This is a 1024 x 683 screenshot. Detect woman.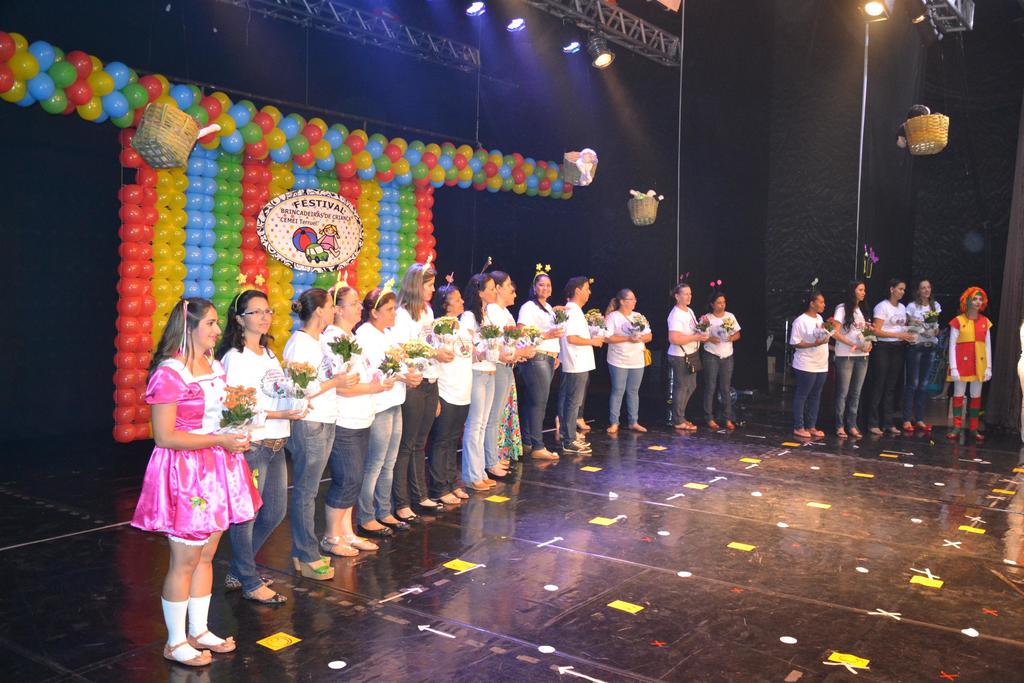
<box>383,258,464,545</box>.
